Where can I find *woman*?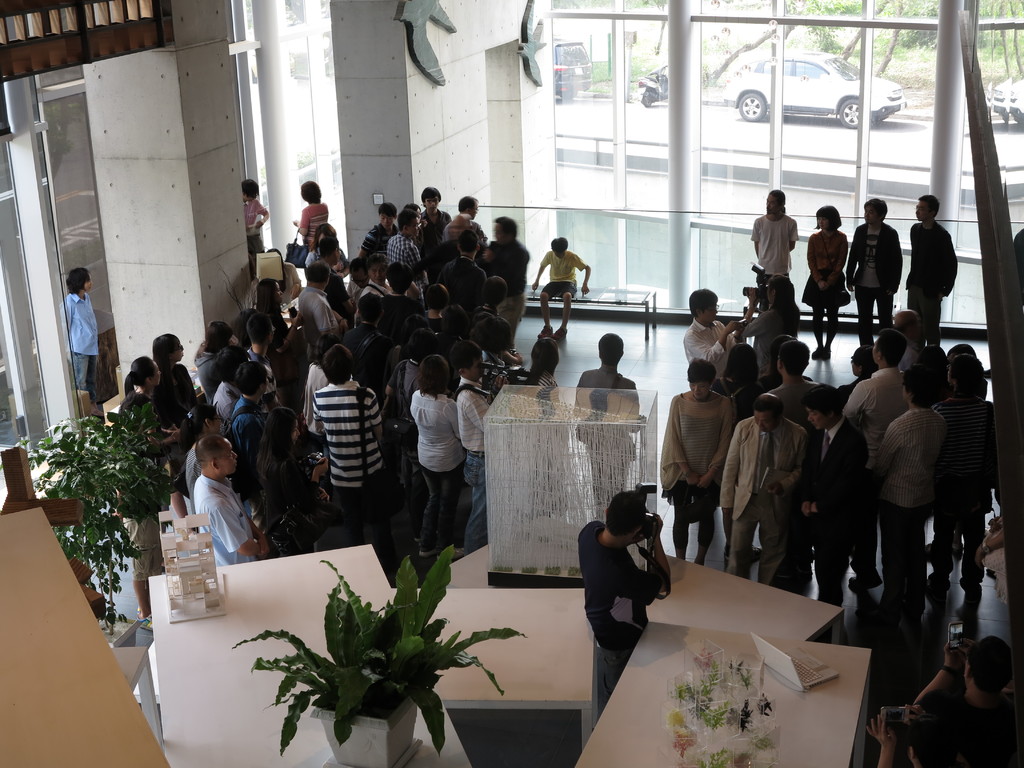
You can find it at l=60, t=266, r=99, b=411.
